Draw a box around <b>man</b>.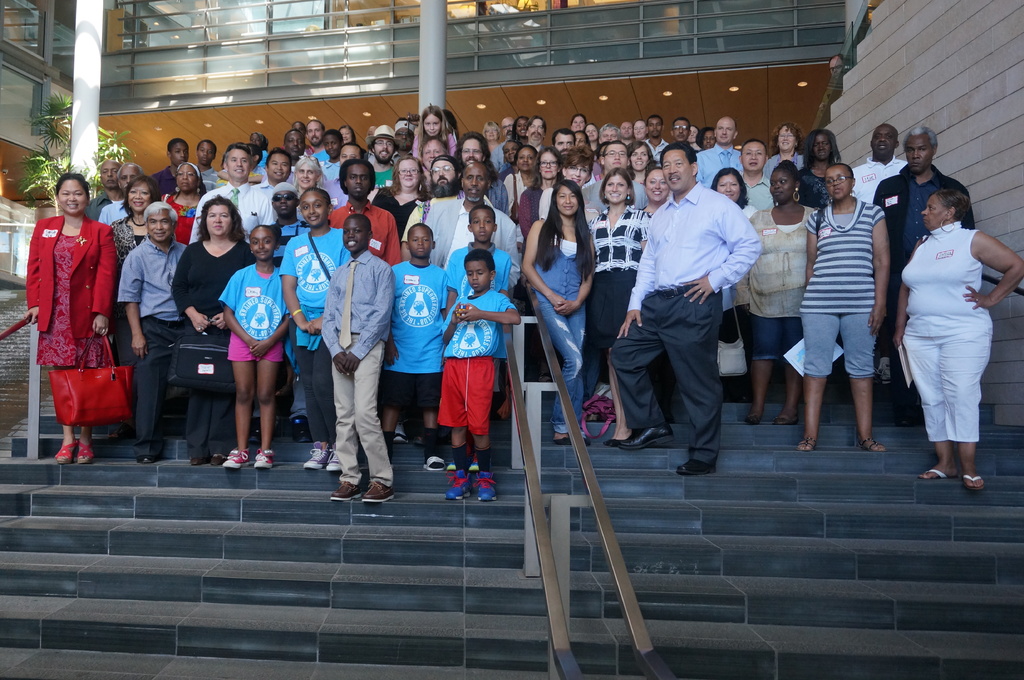
[400,155,496,263].
